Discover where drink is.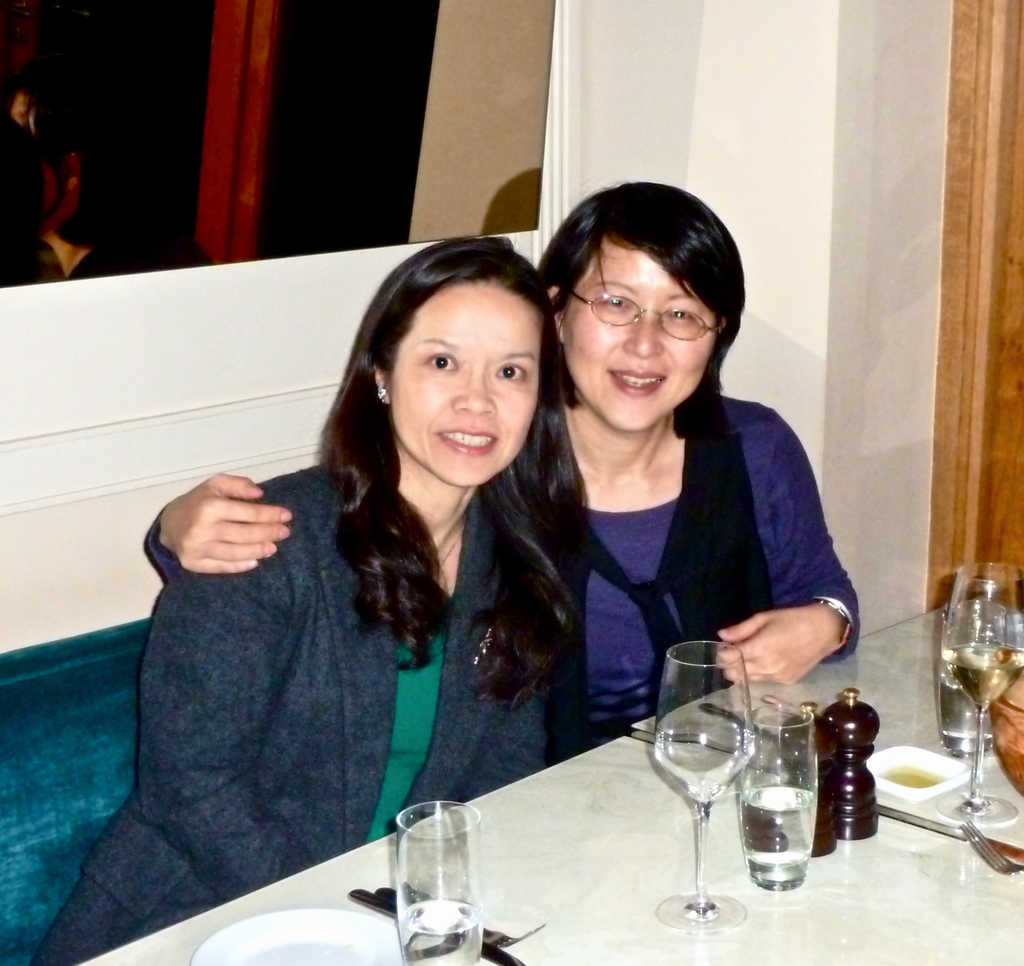
Discovered at box(875, 768, 943, 788).
